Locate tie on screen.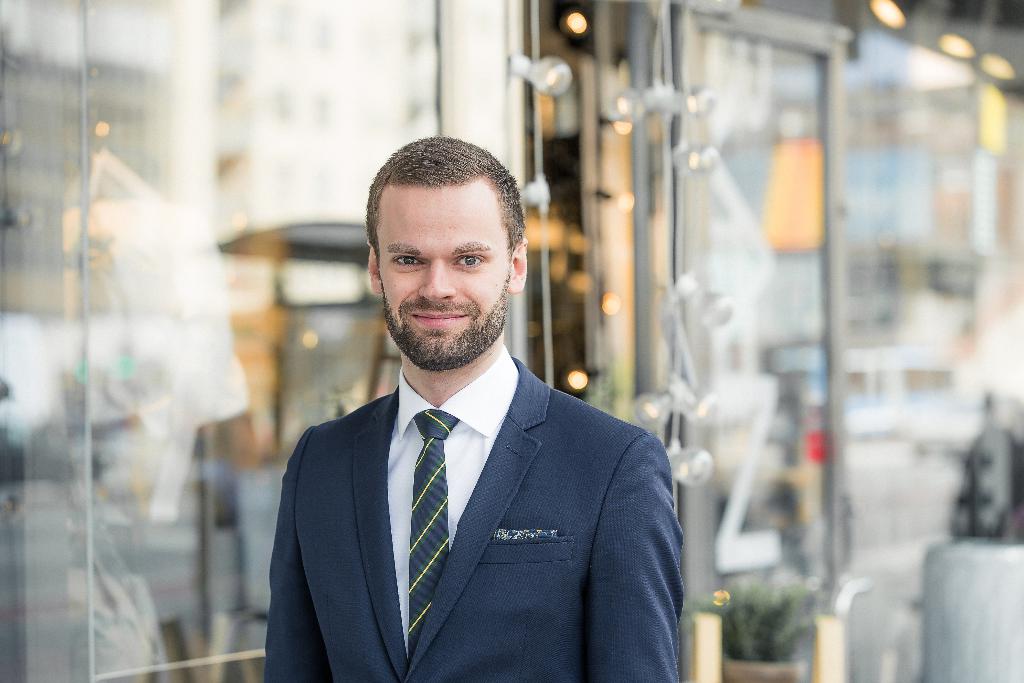
On screen at bbox=(410, 407, 465, 644).
